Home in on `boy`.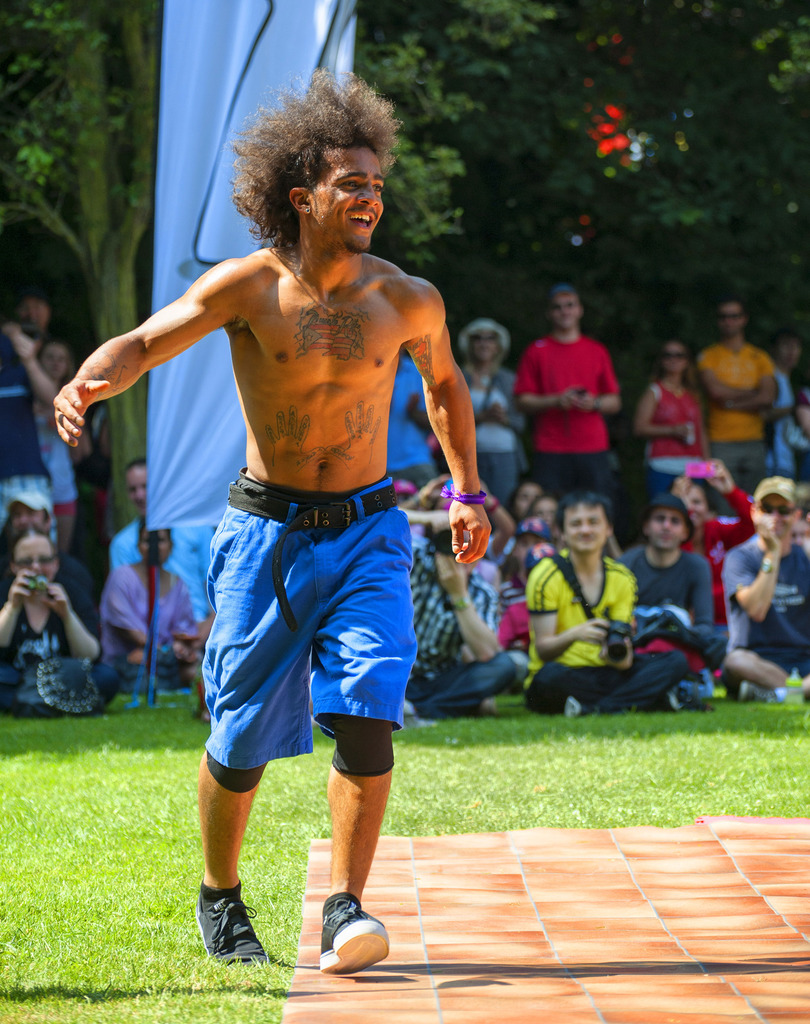
Homed in at box=[107, 454, 165, 574].
